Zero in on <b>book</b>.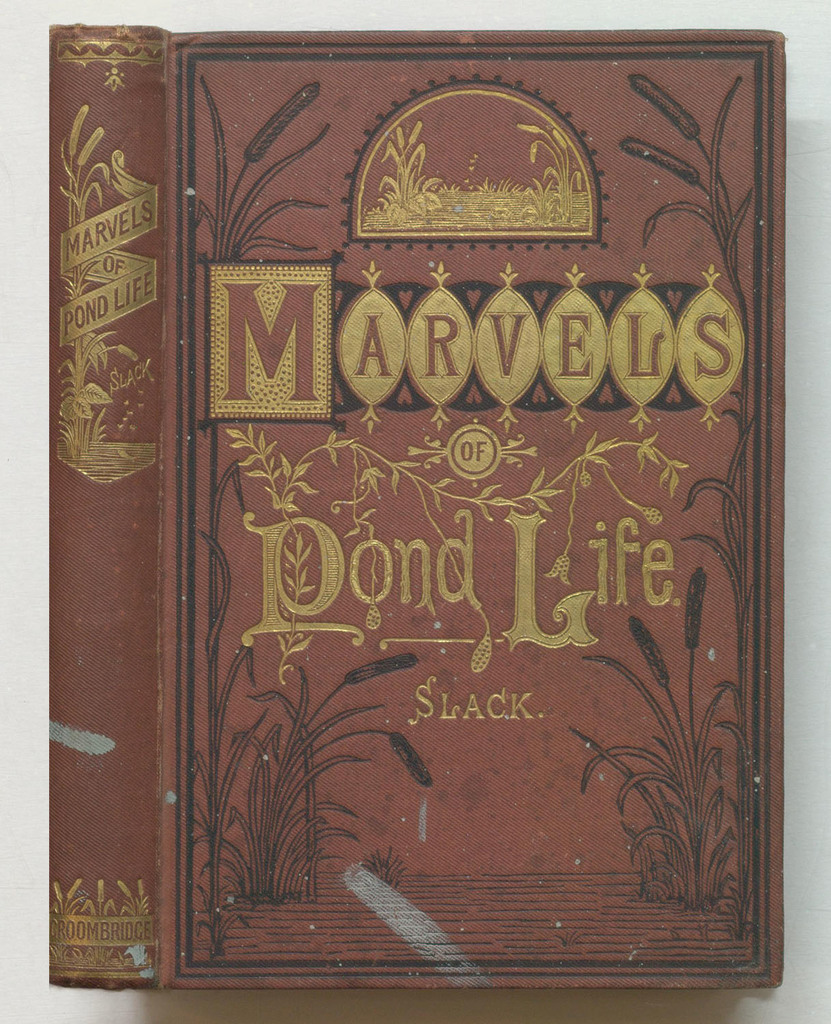
Zeroed in: pyautogui.locateOnScreen(159, 33, 781, 988).
